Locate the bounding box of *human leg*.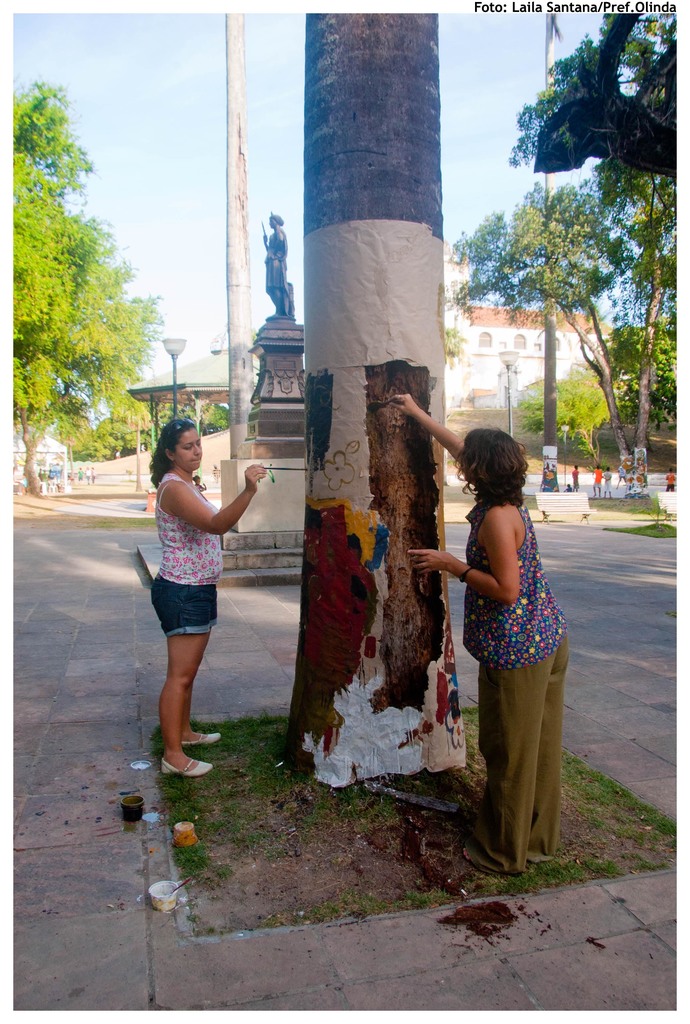
Bounding box: bbox=[453, 644, 549, 868].
